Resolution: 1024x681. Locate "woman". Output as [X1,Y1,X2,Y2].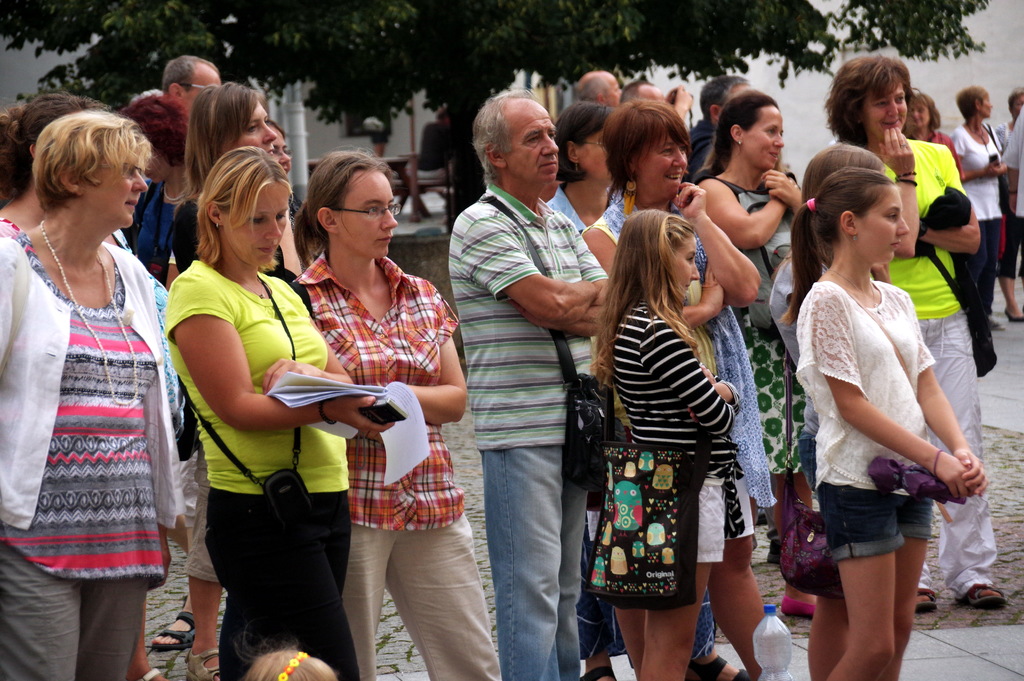
[835,42,1012,618].
